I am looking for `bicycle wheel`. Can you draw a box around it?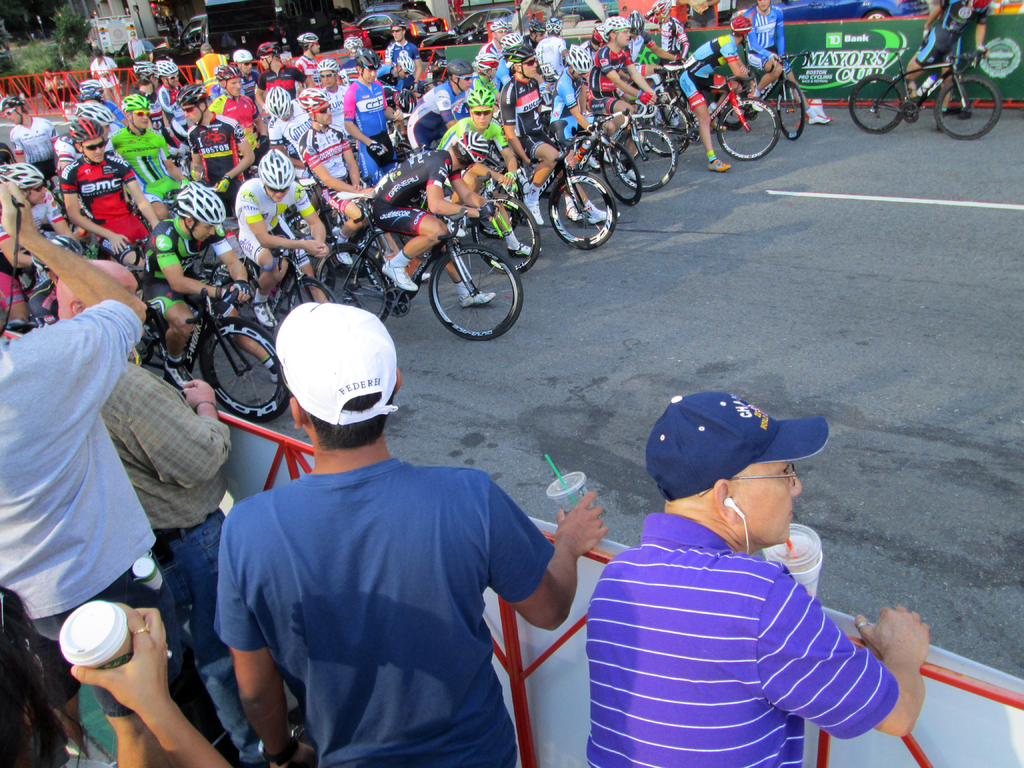
Sure, the bounding box is [left=938, top=69, right=1002, bottom=141].
